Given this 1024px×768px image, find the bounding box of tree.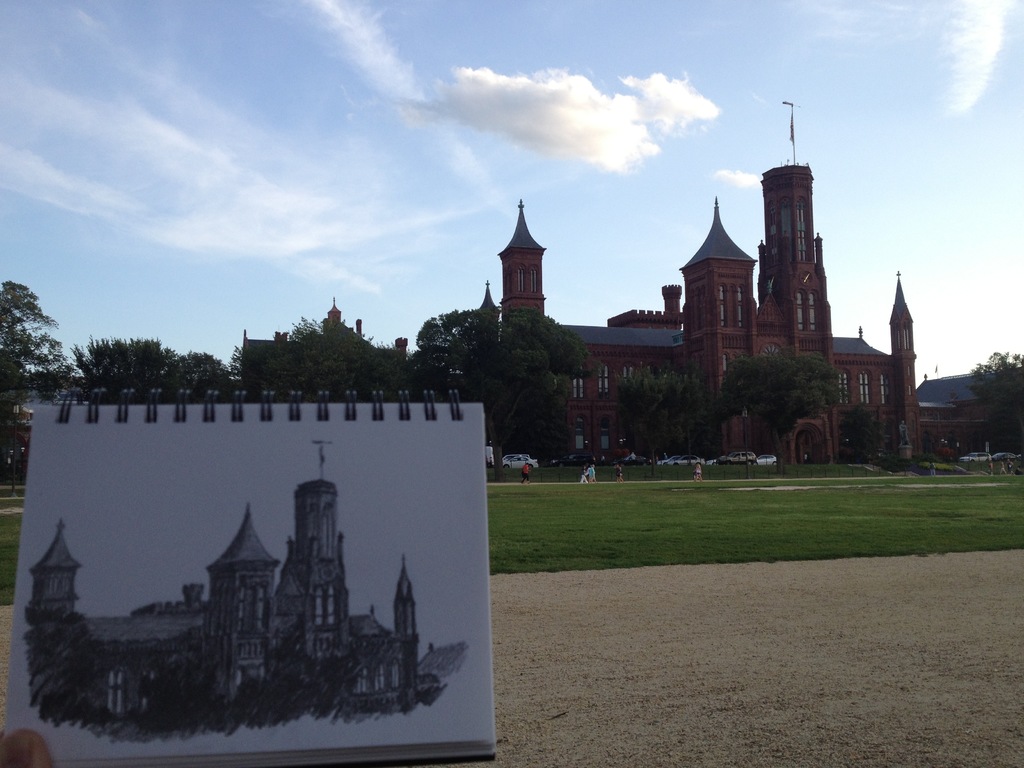
[721,346,844,477].
